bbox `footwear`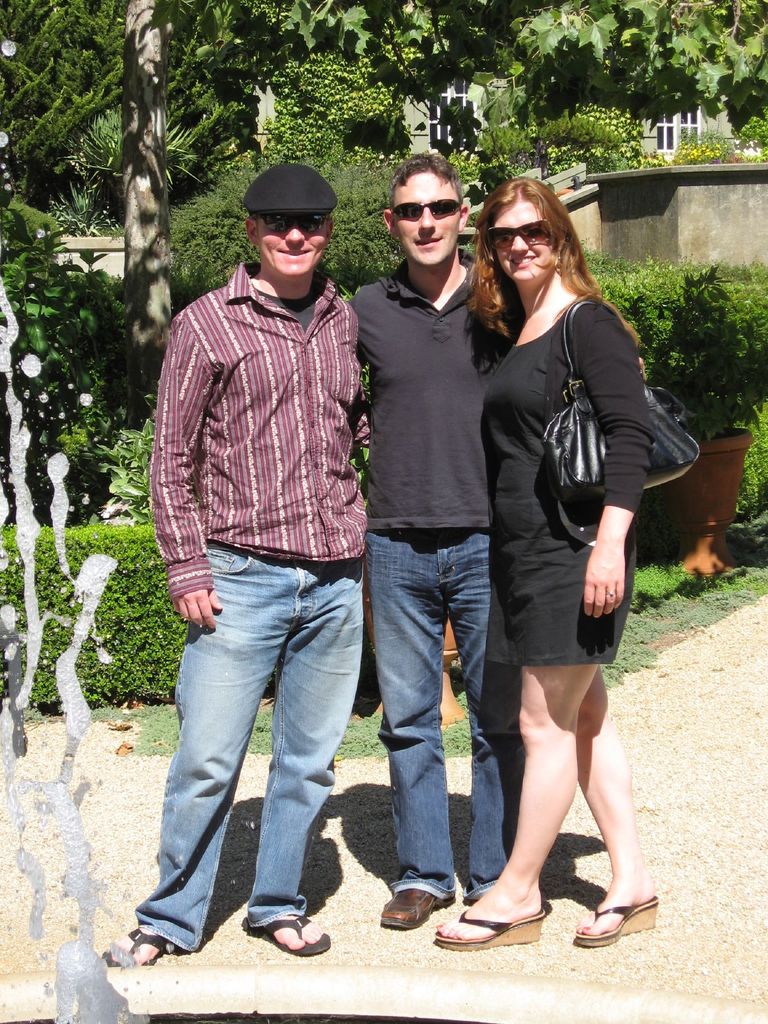
x1=104, y1=925, x2=196, y2=970
